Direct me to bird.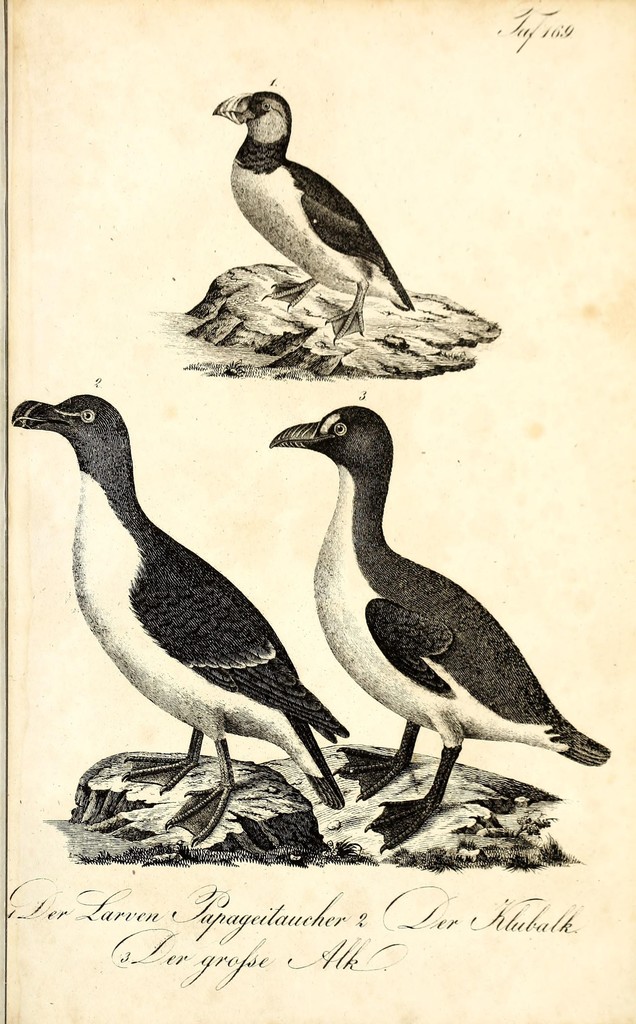
Direction: 13:392:353:847.
